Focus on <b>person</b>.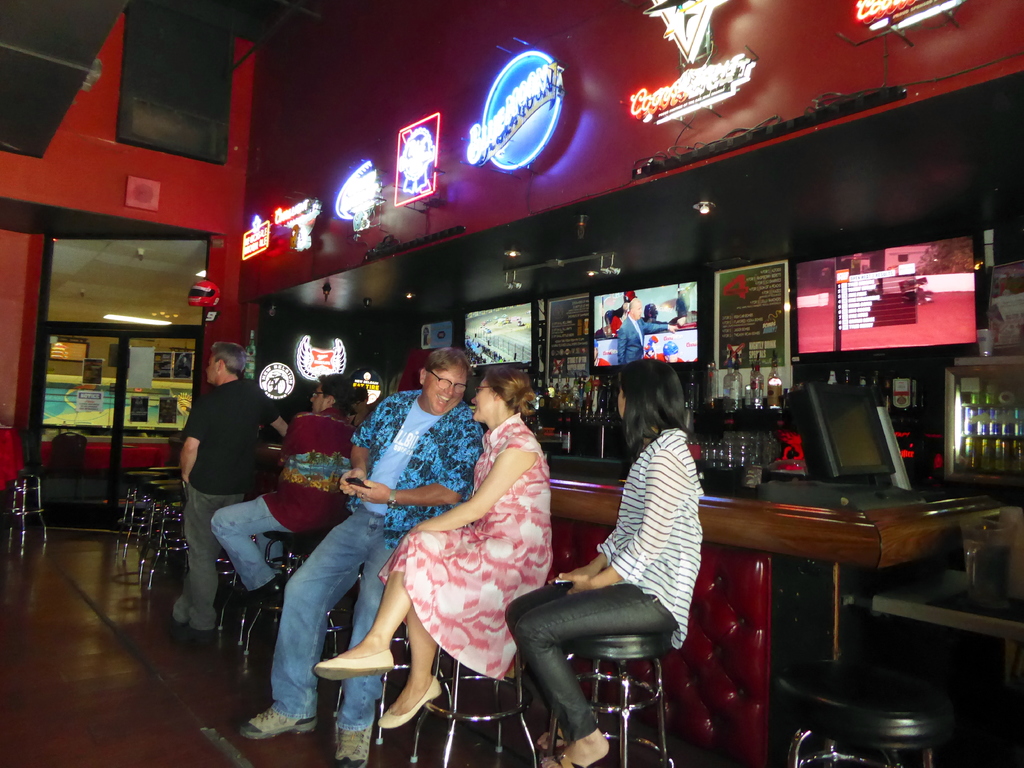
Focused at <box>593,309,607,340</box>.
